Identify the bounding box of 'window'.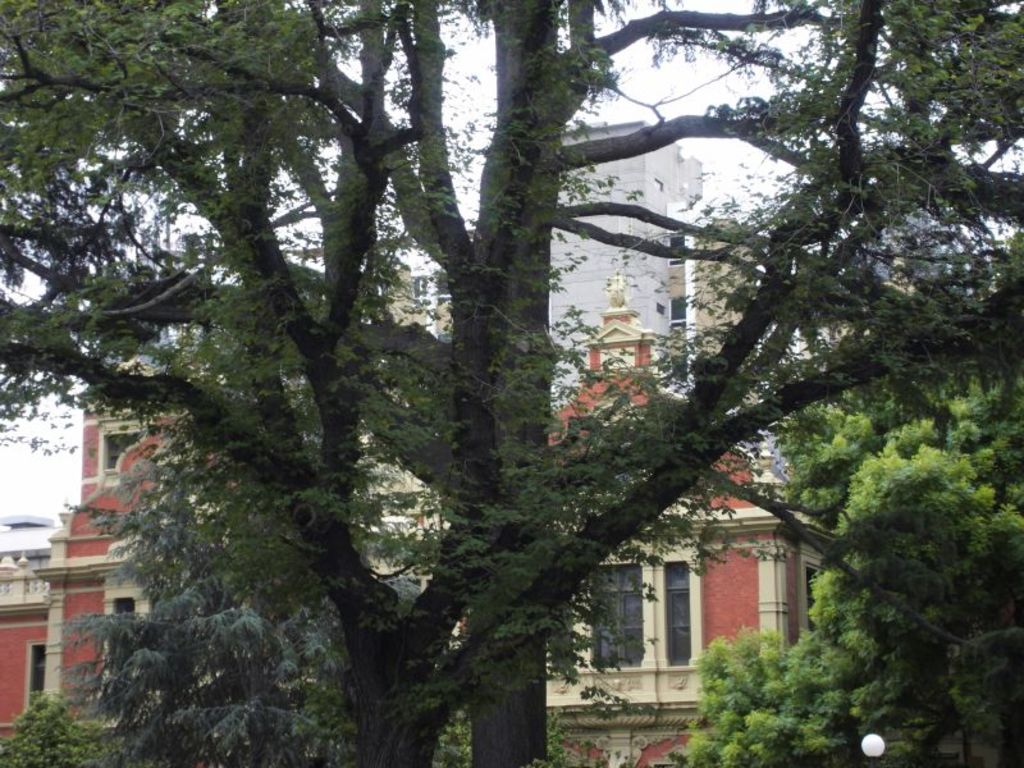
589 558 648 675.
